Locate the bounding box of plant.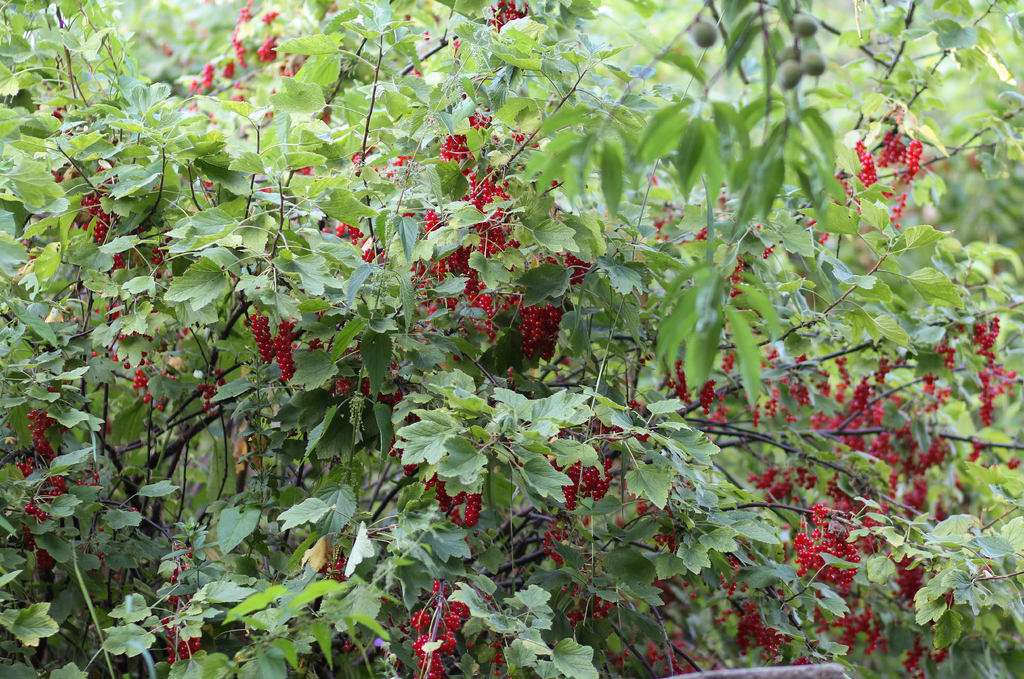
Bounding box: Rect(396, 380, 605, 491).
